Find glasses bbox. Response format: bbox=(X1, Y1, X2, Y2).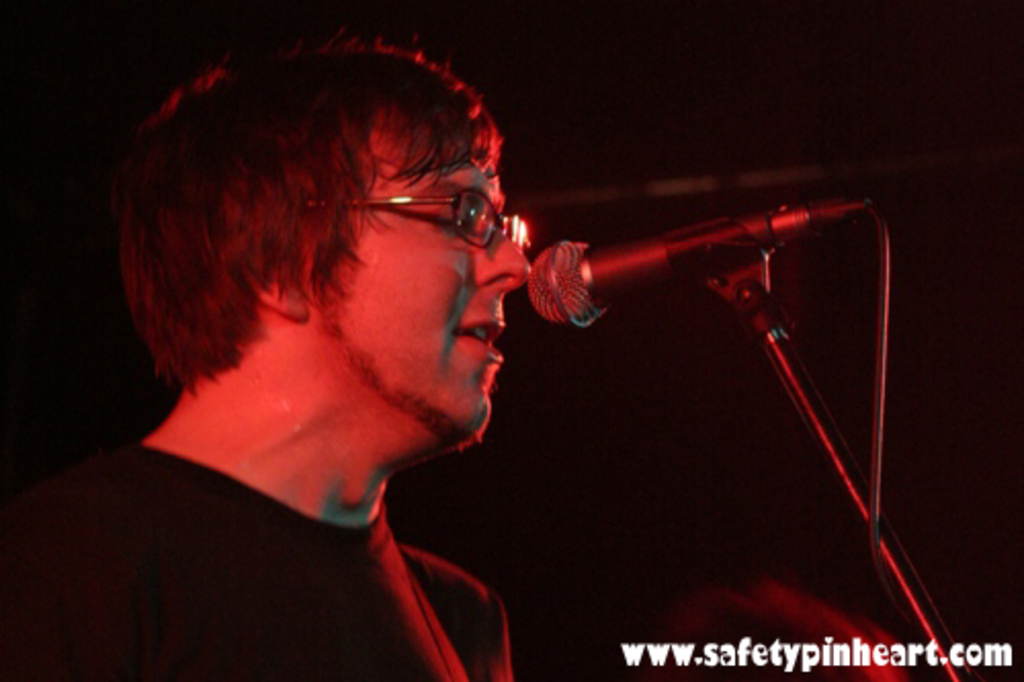
bbox=(291, 186, 530, 256).
